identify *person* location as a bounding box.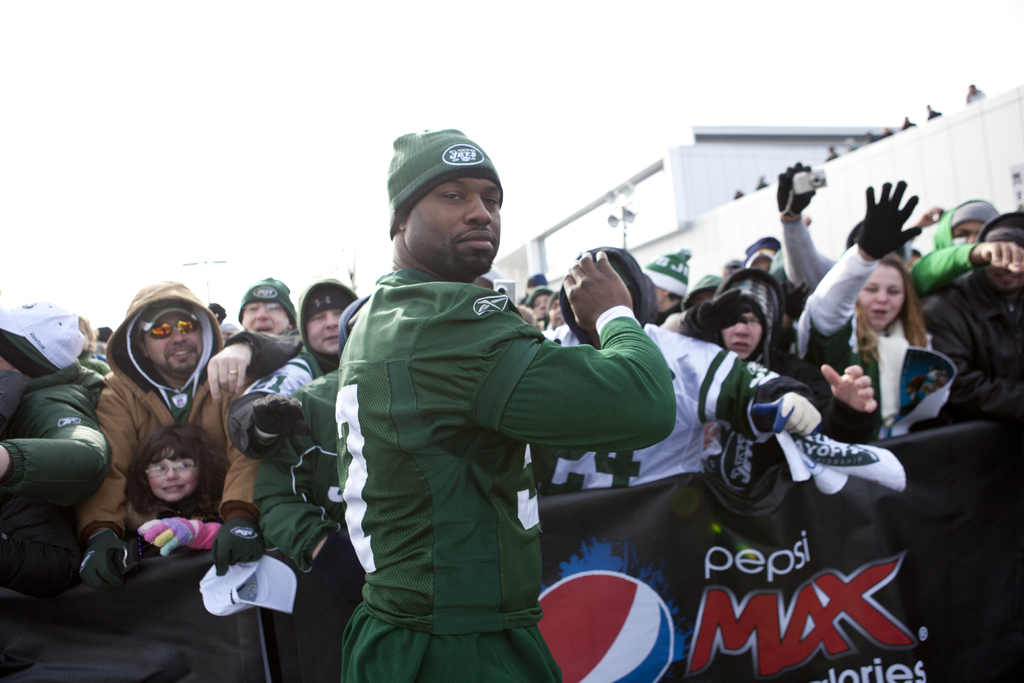
crop(796, 179, 958, 441).
